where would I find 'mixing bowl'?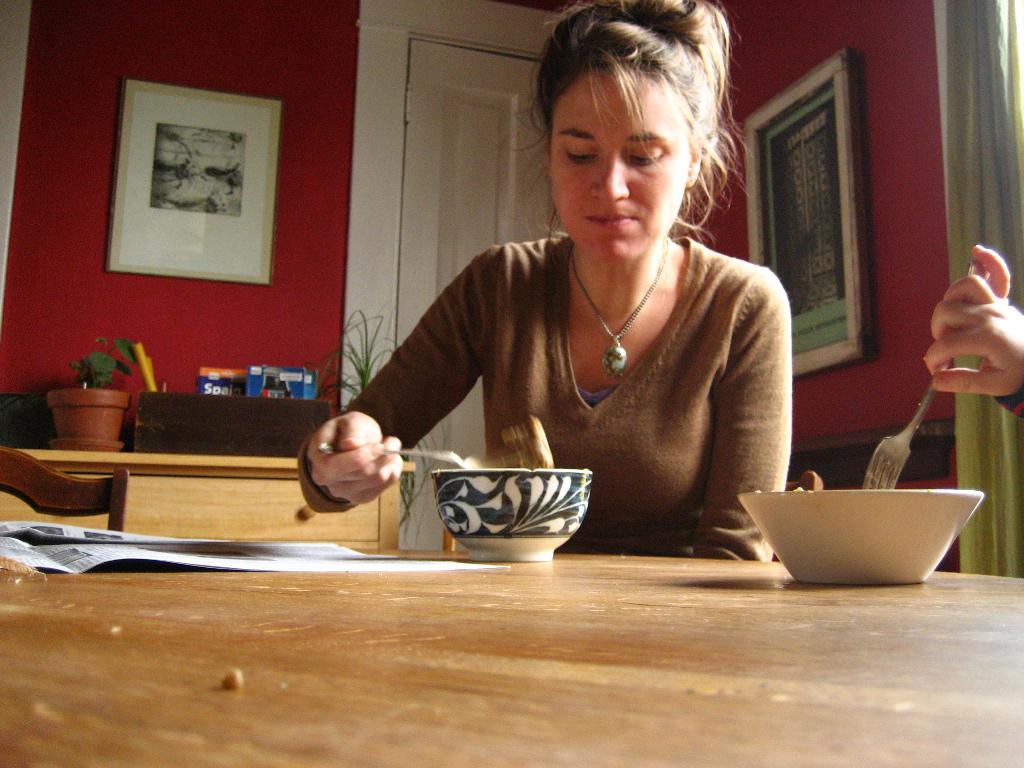
At (735, 490, 985, 587).
